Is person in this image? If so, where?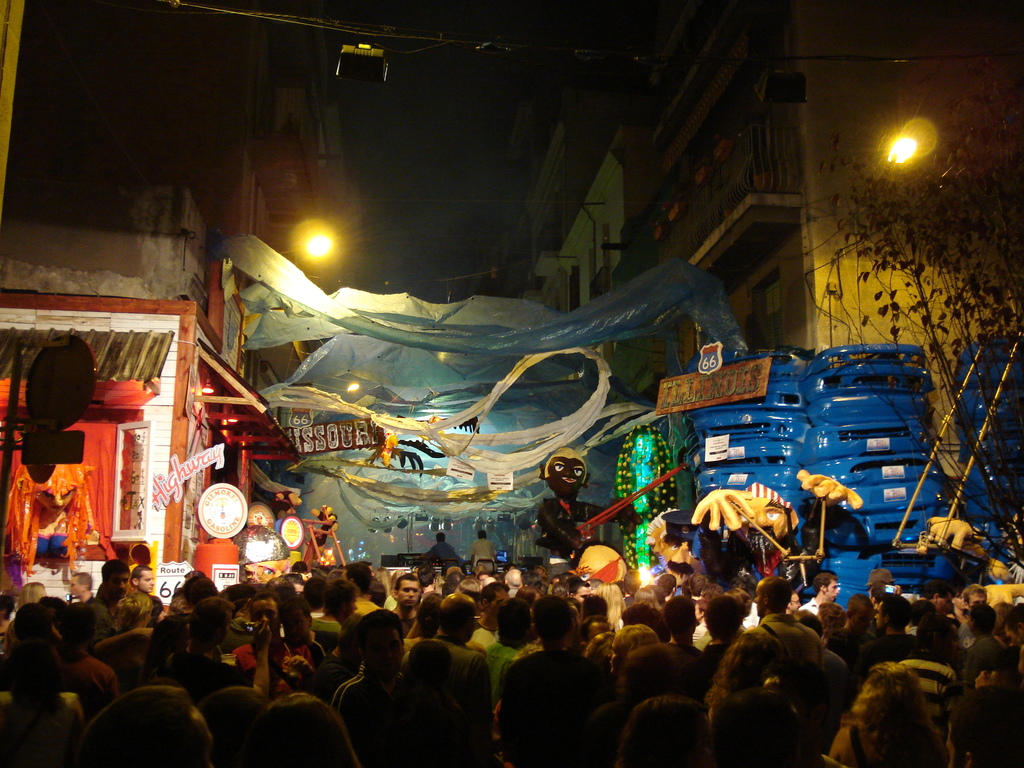
Yes, at select_region(166, 599, 229, 689).
